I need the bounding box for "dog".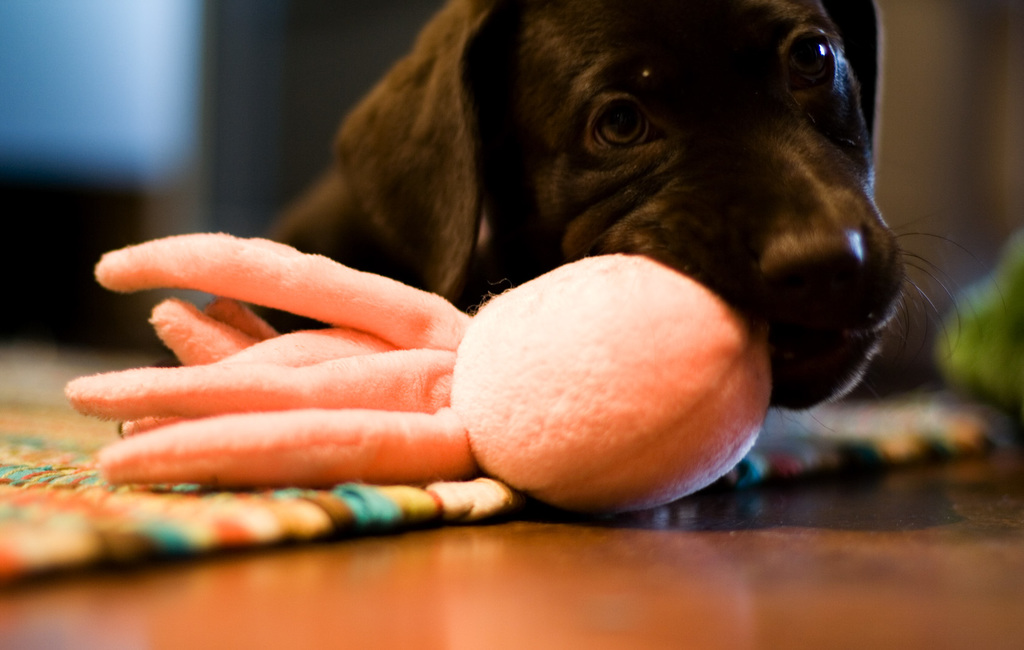
Here it is: select_region(116, 0, 1006, 439).
